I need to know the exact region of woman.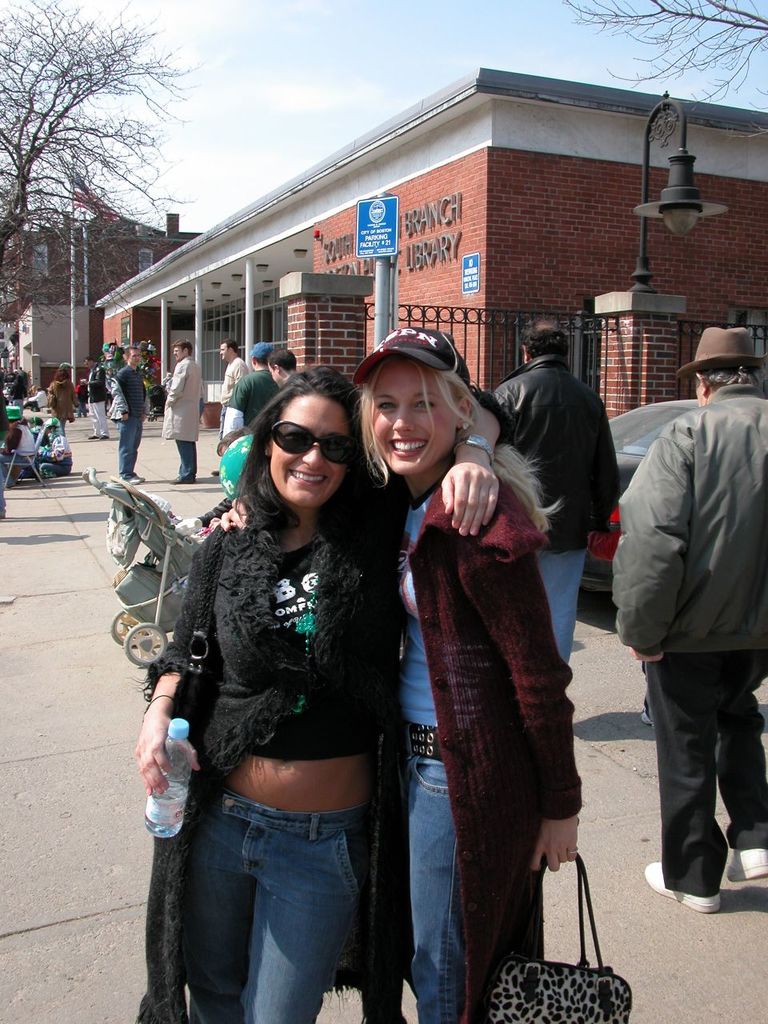
Region: (x1=379, y1=346, x2=586, y2=1023).
